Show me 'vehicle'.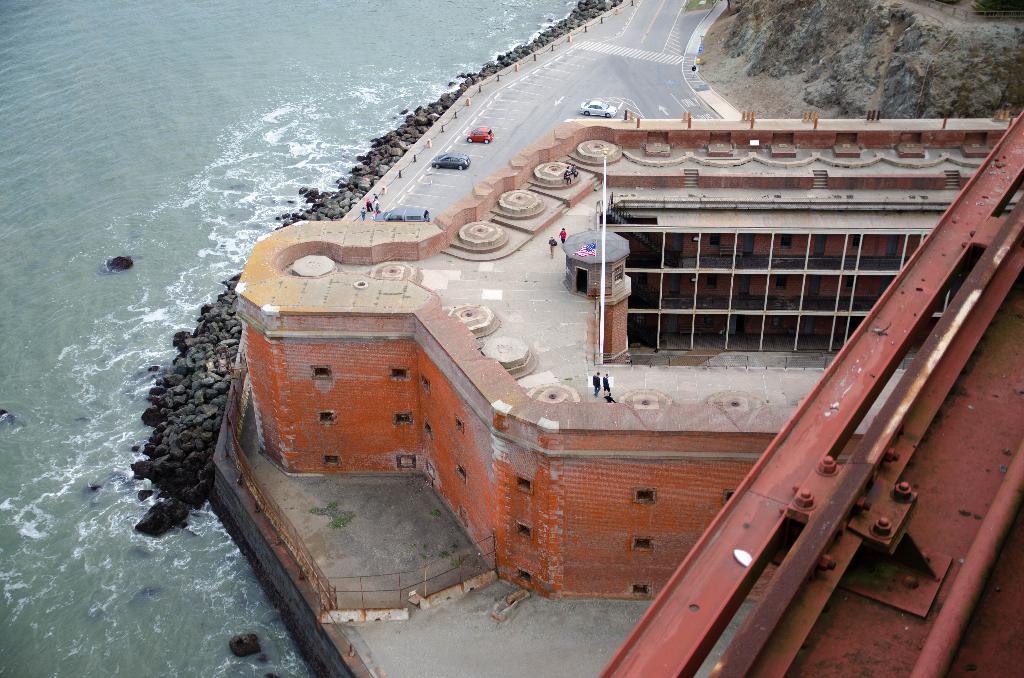
'vehicle' is here: [425, 145, 467, 173].
